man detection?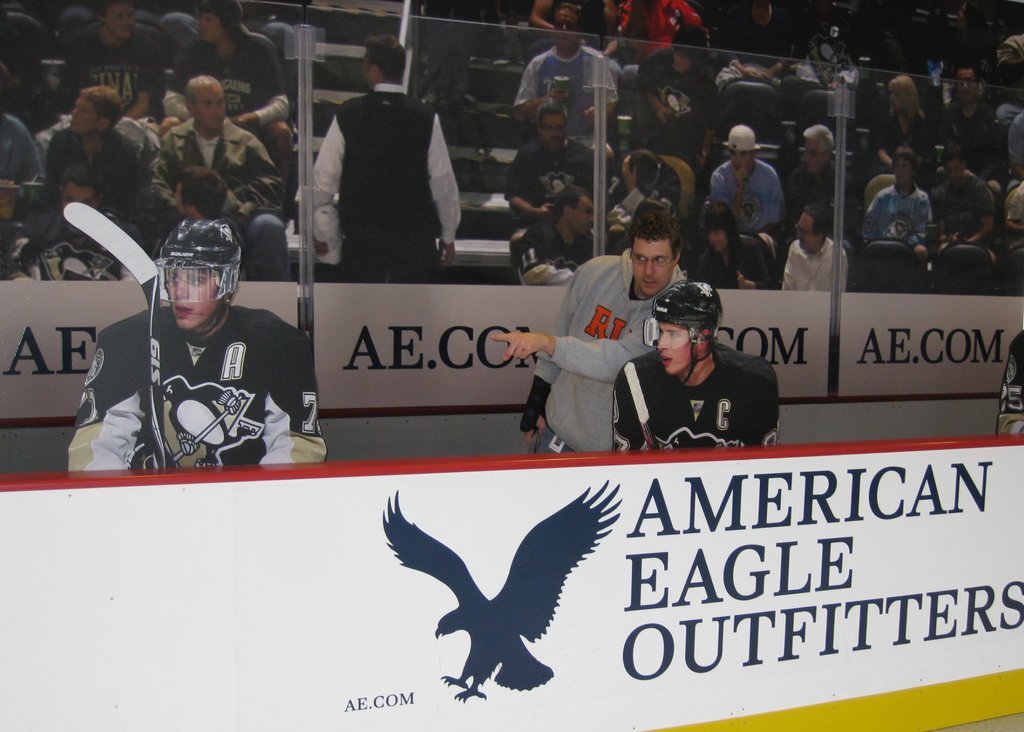
(512,0,621,144)
